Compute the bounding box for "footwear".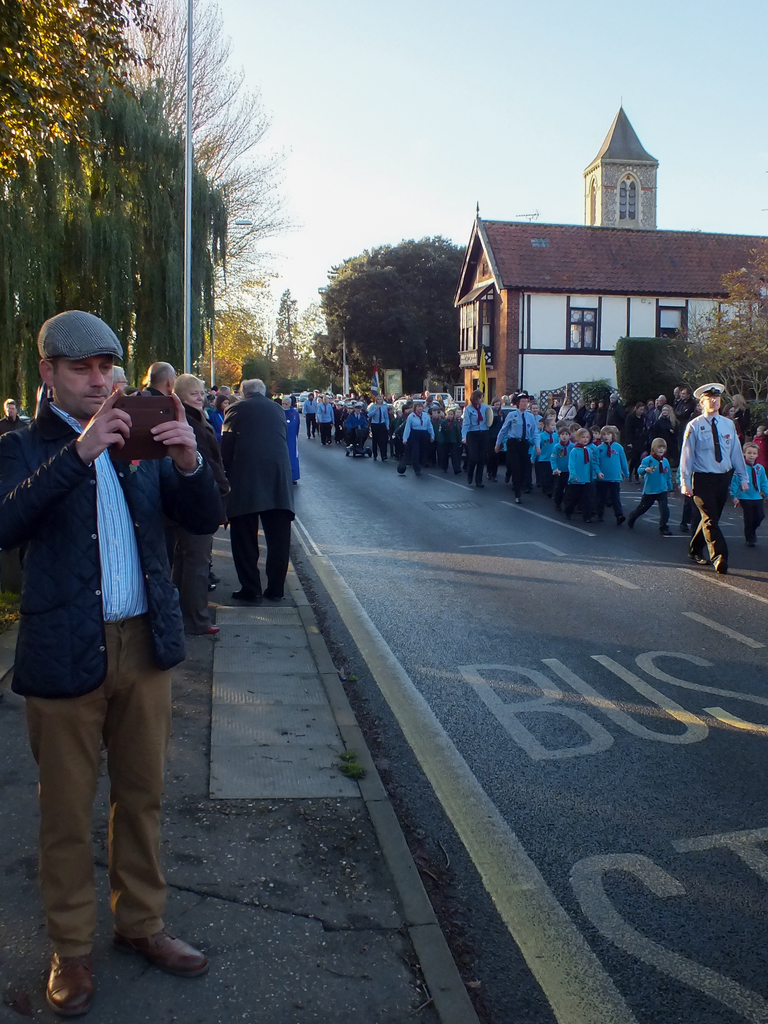
Rect(716, 561, 728, 576).
